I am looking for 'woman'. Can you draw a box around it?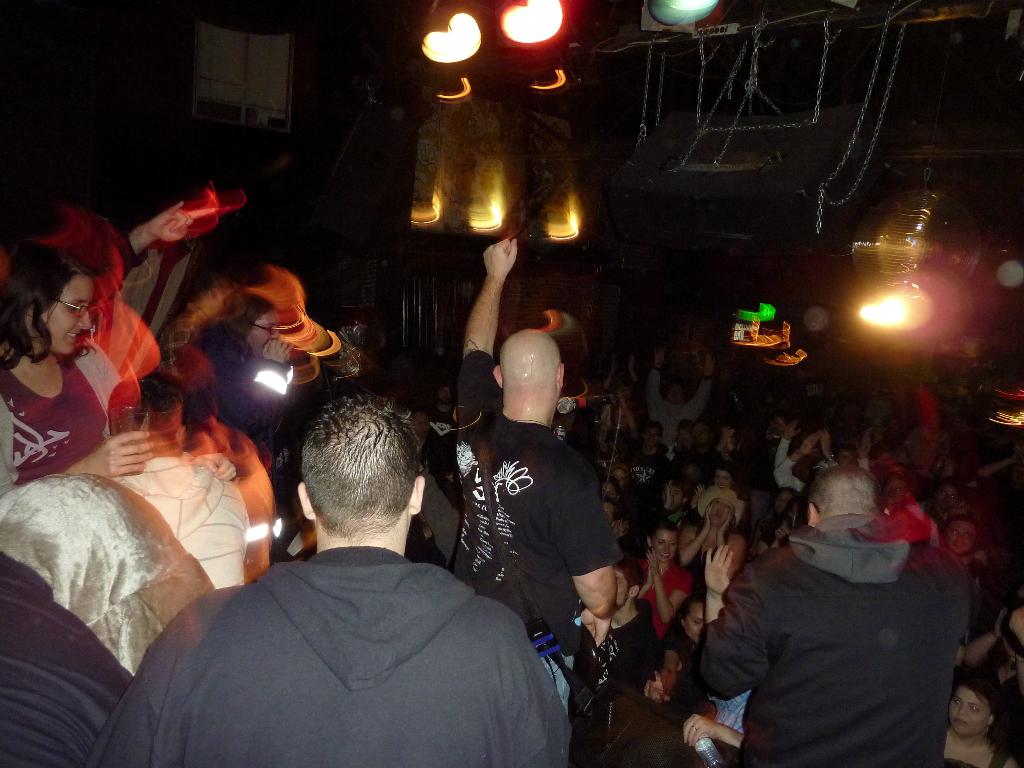
Sure, the bounding box is 938, 666, 1023, 767.
